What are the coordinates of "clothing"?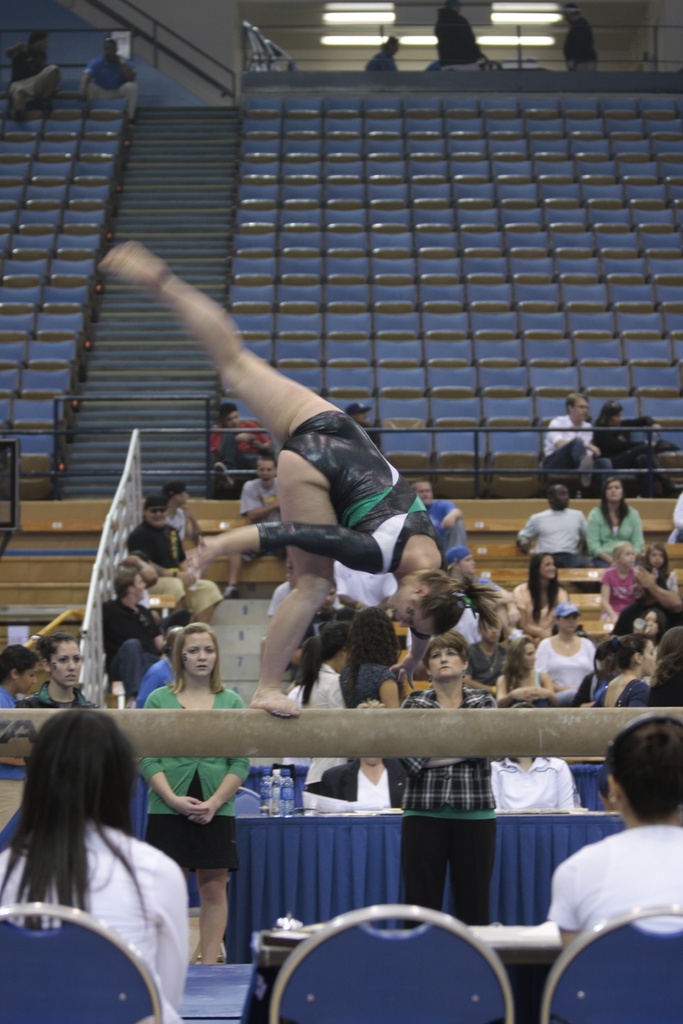
bbox=[557, 826, 682, 919].
